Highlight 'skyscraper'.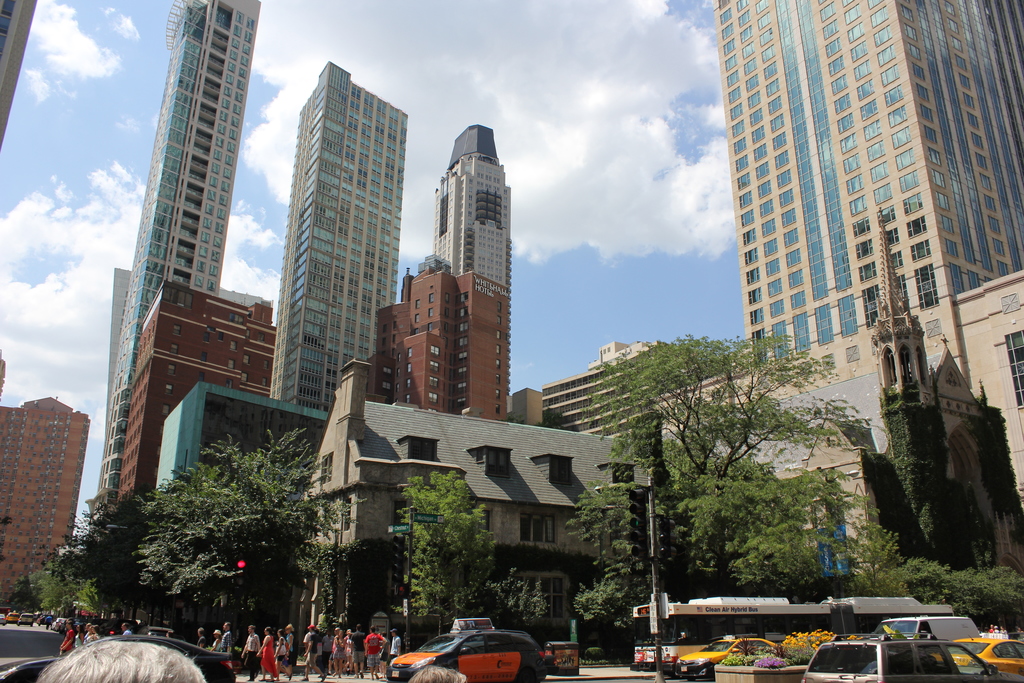
Highlighted region: 362, 259, 528, 427.
